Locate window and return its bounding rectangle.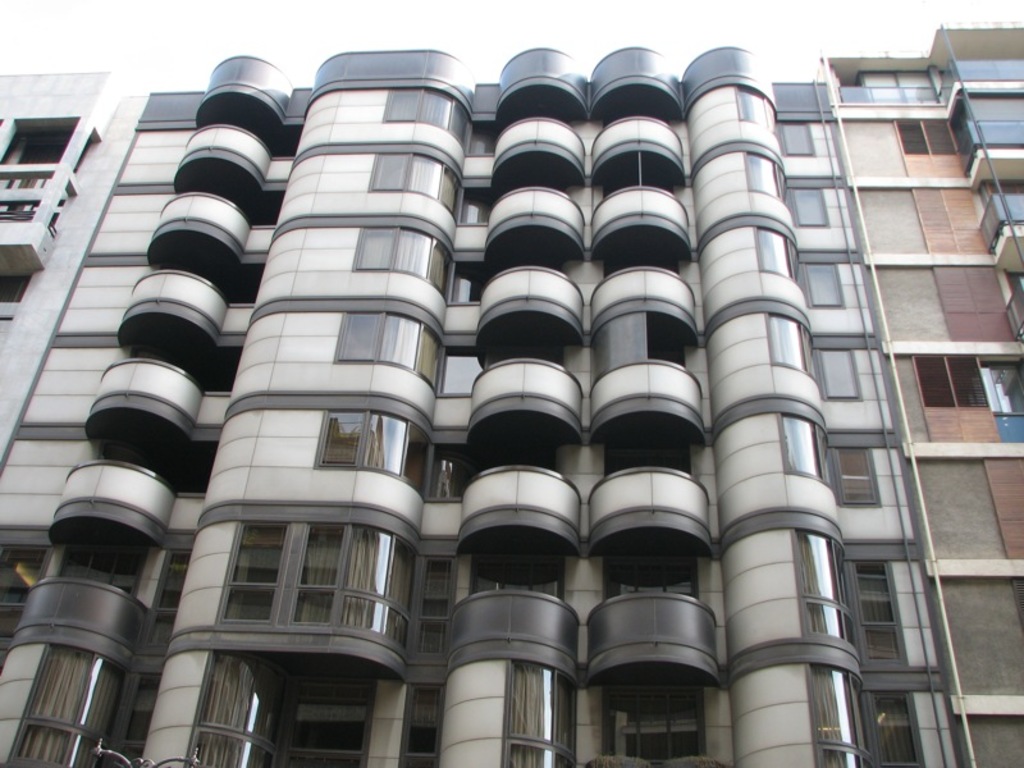
Rect(849, 562, 909, 662).
